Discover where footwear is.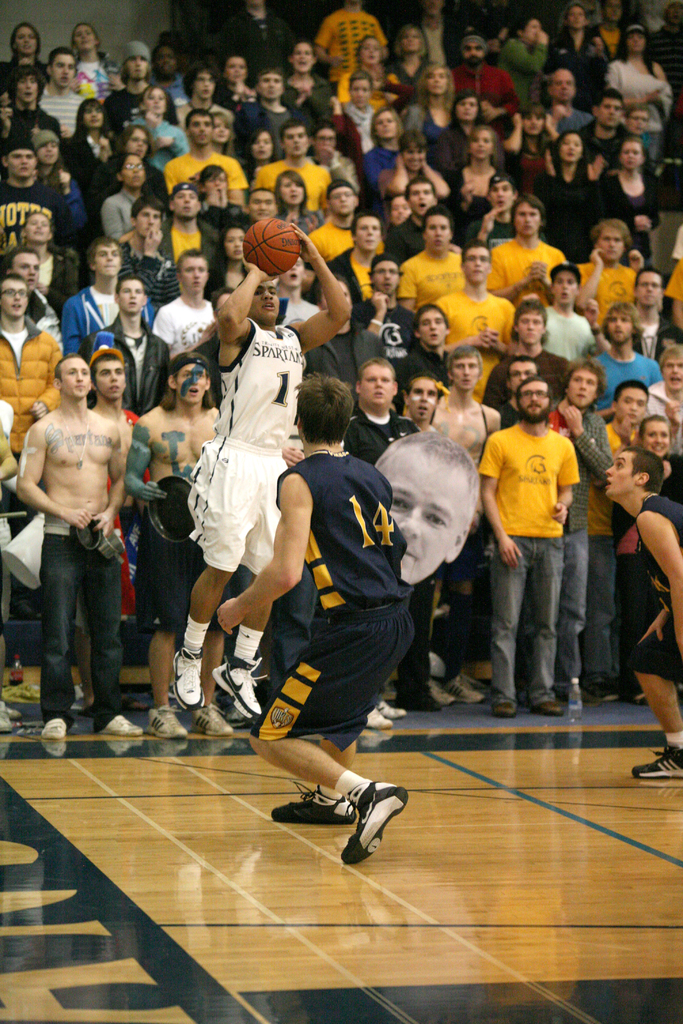
Discovered at box=[423, 683, 453, 702].
